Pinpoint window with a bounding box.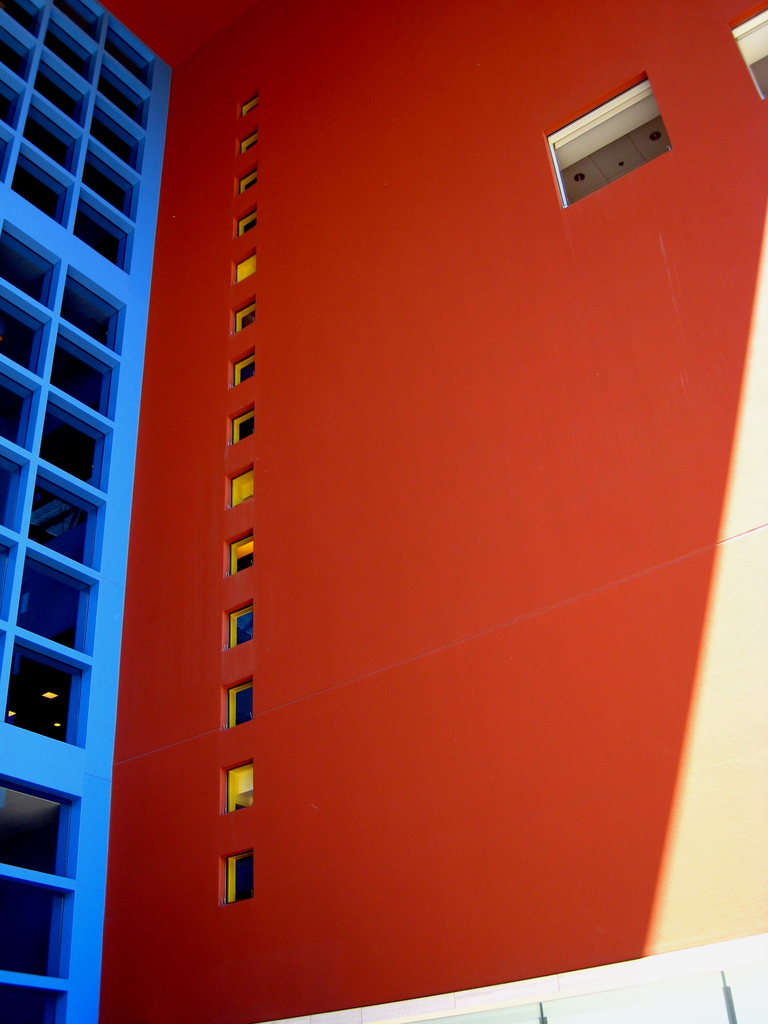
Rect(239, 92, 262, 115).
